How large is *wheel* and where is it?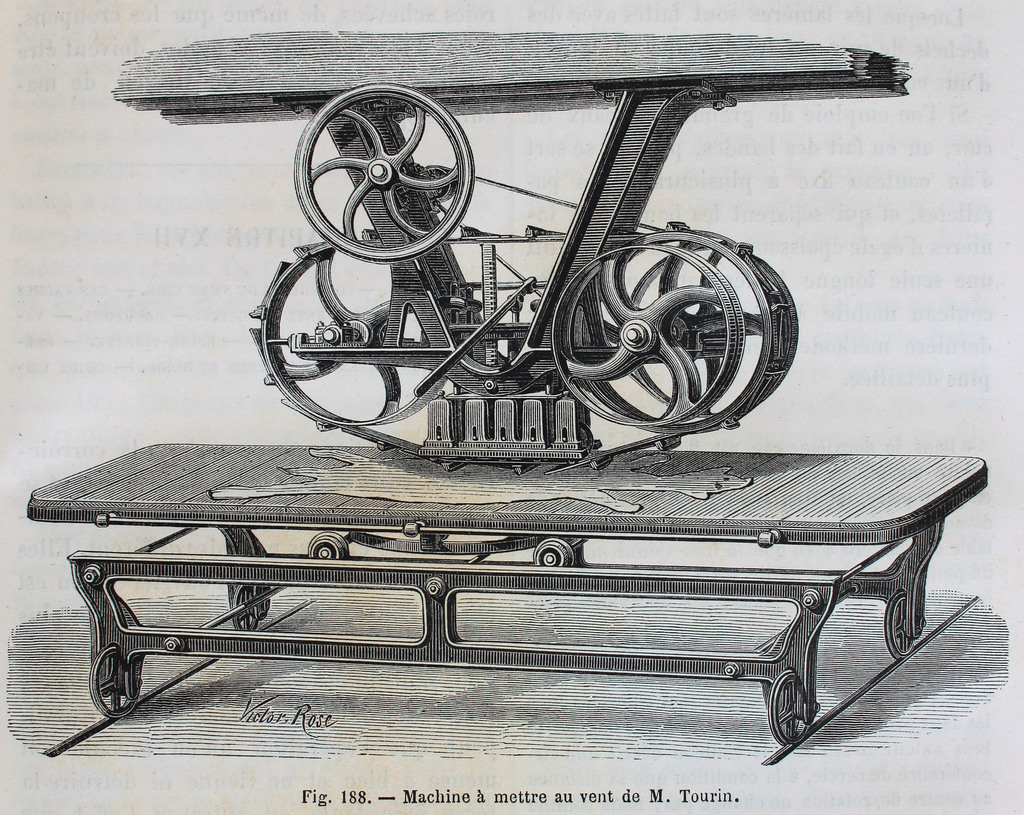
Bounding box: left=552, top=245, right=745, bottom=427.
